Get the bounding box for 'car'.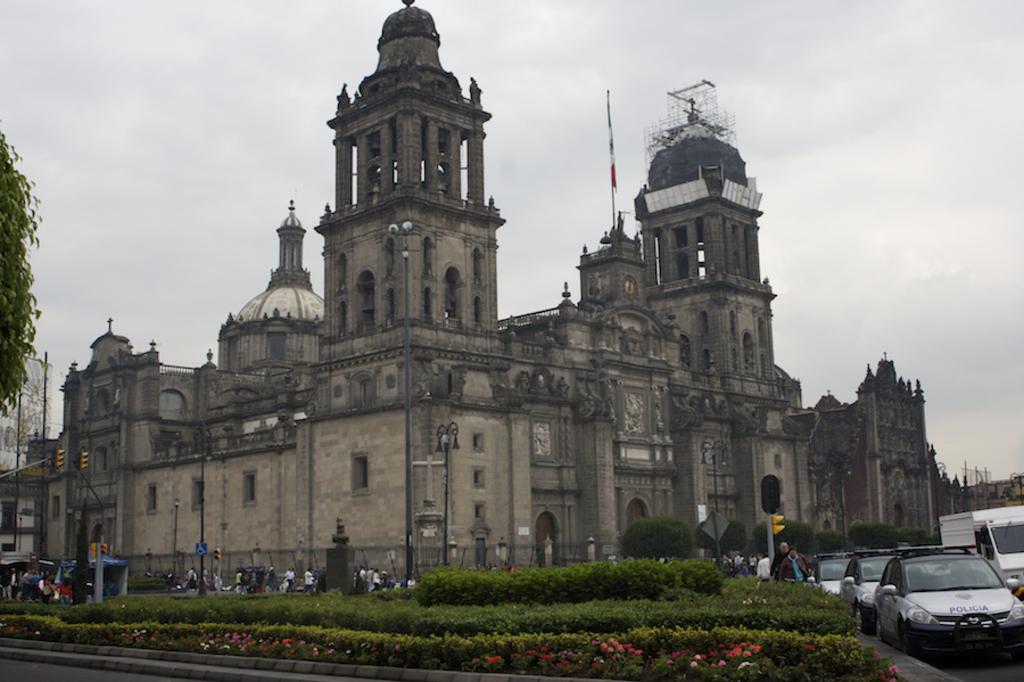
BBox(833, 549, 903, 626).
